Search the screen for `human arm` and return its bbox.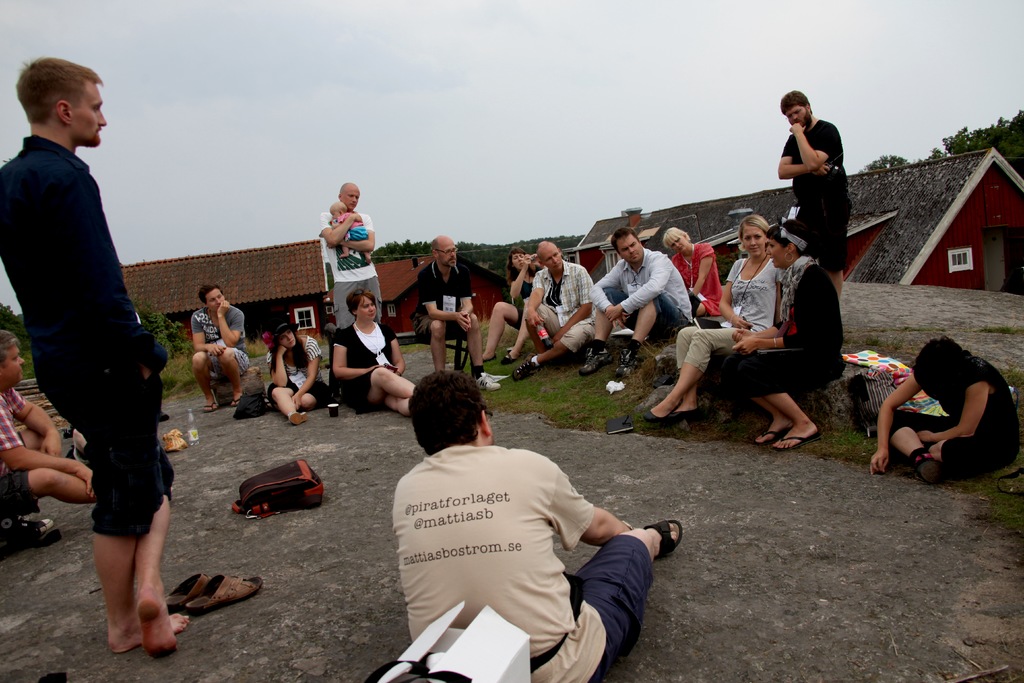
Found: rect(314, 206, 364, 248).
